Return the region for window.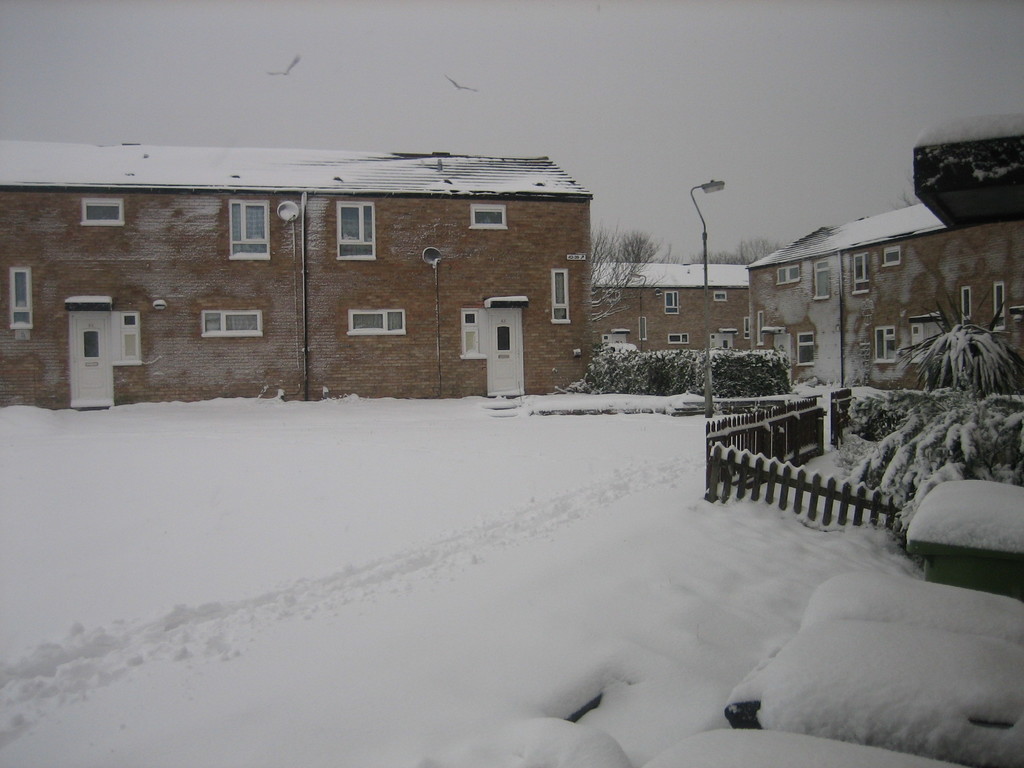
[10,269,33,342].
